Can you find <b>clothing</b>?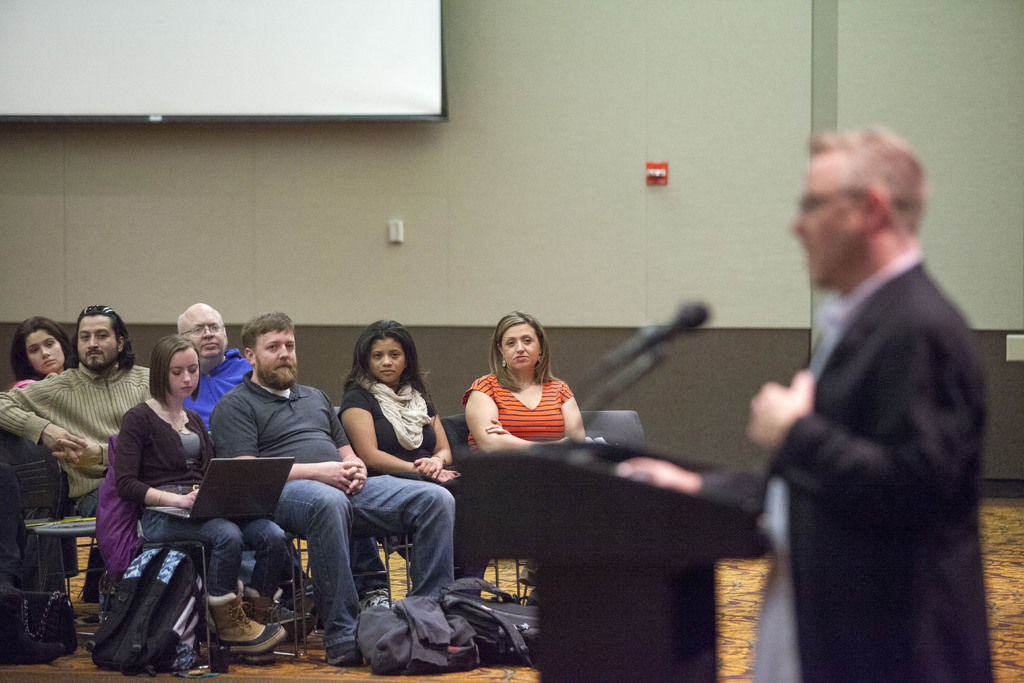
Yes, bounding box: 740 167 994 682.
